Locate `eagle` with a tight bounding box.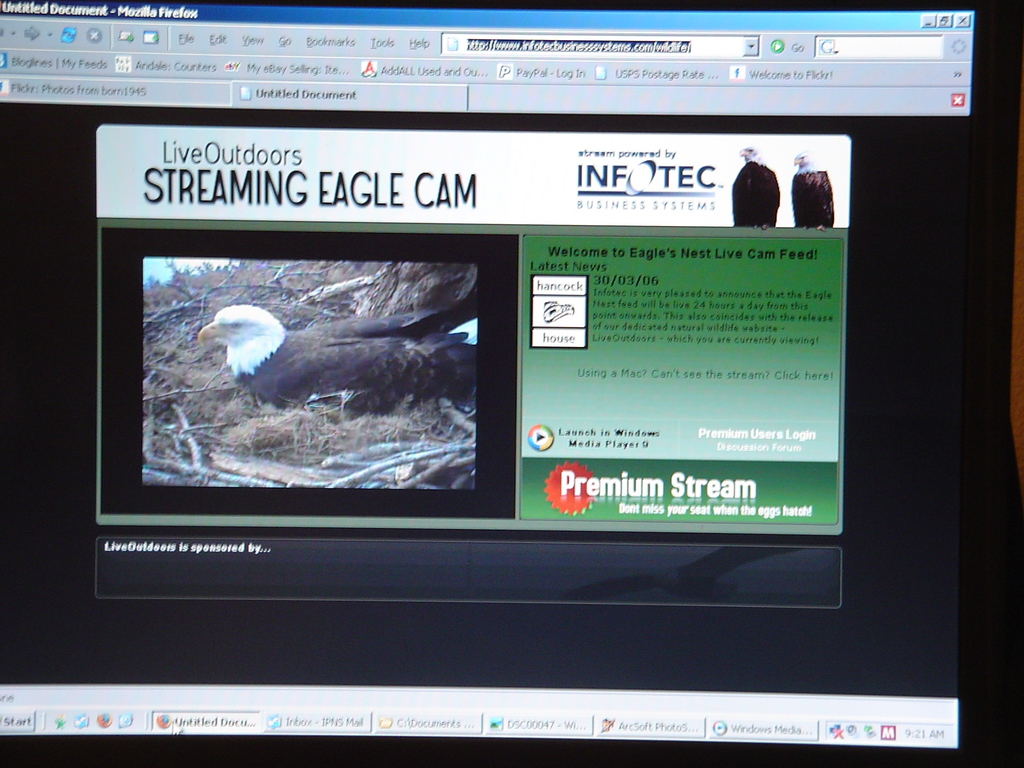
pyautogui.locateOnScreen(787, 146, 836, 237).
